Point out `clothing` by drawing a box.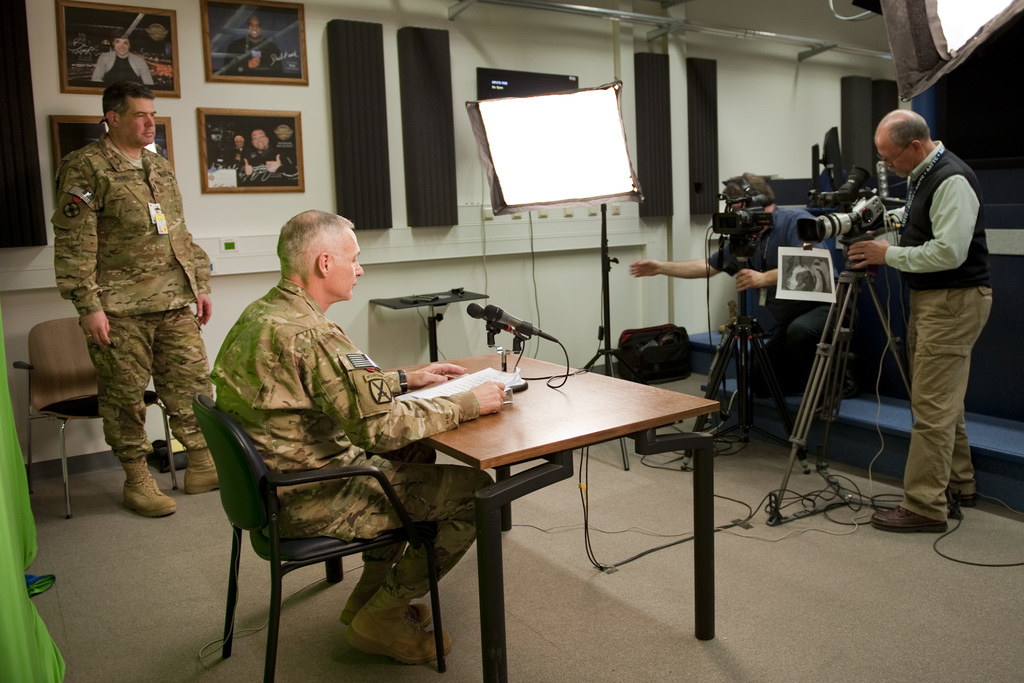
706 202 842 388.
